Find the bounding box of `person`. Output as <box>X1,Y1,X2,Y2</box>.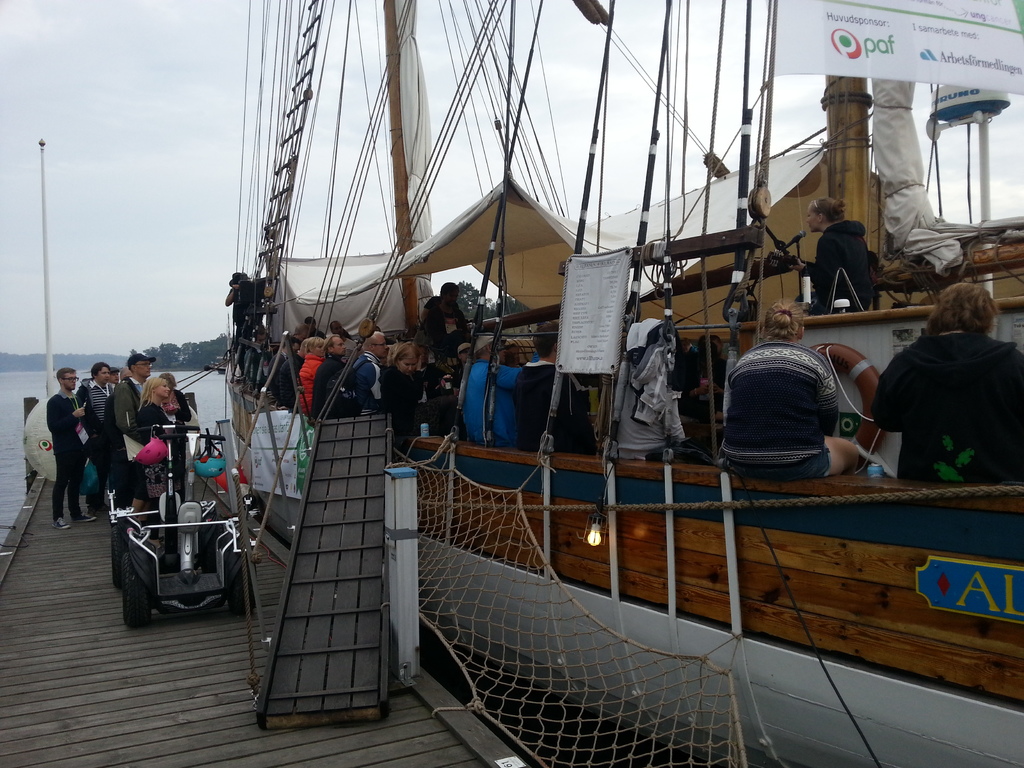
<box>415,281,474,352</box>.
